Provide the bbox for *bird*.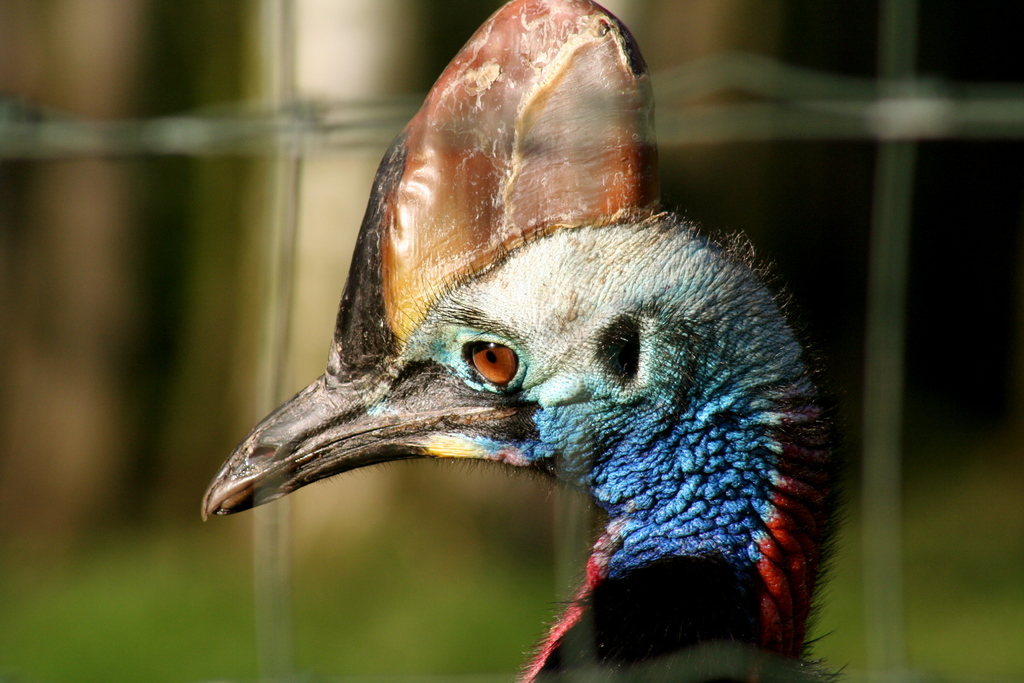
locate(189, 67, 863, 663).
